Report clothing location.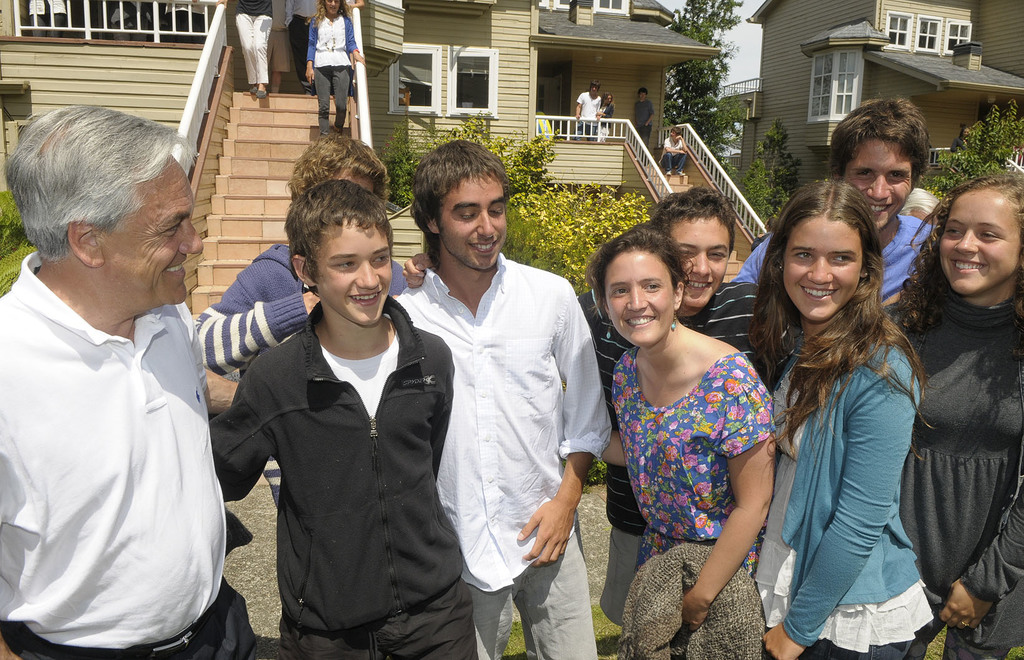
Report: 0, 250, 259, 659.
